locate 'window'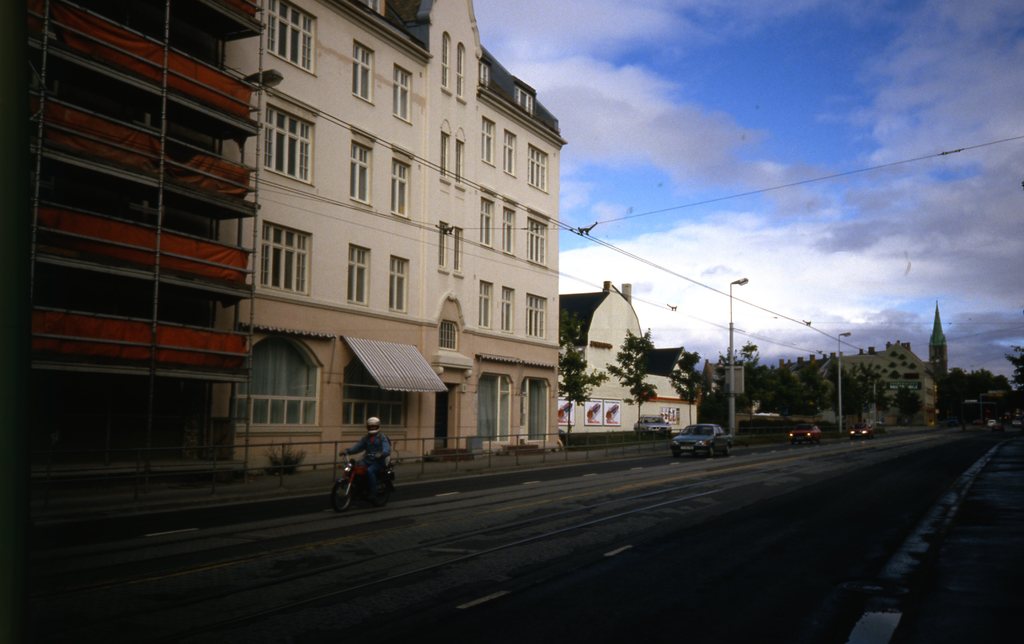
456, 137, 463, 182
